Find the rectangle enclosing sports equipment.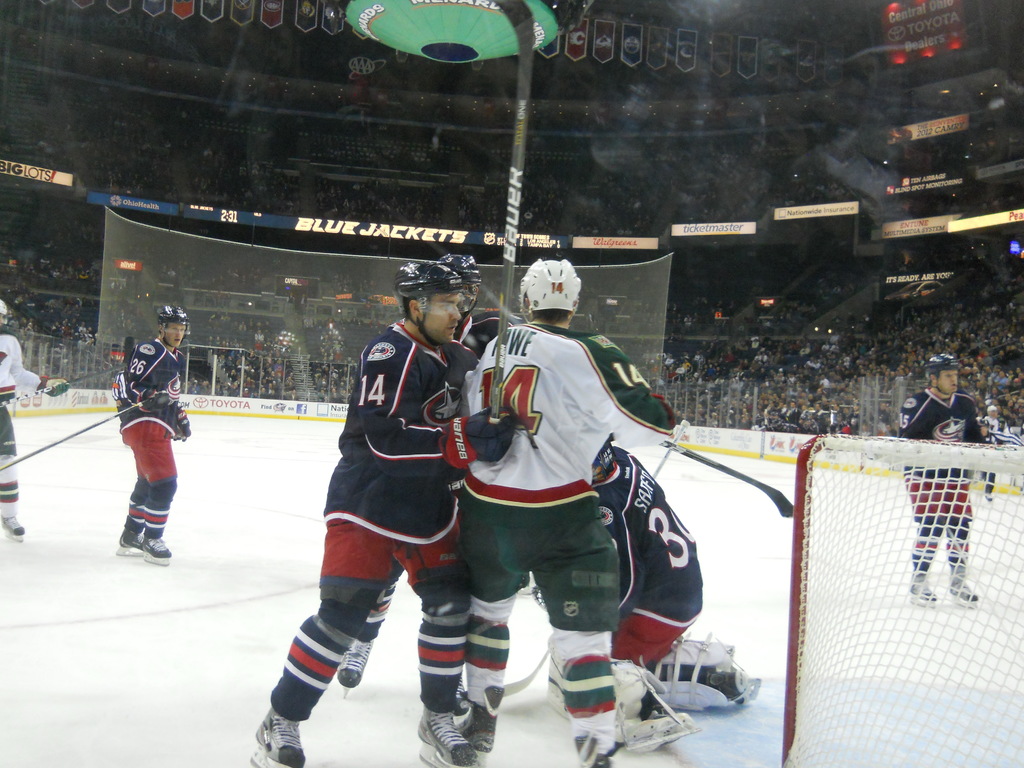
660,444,792,516.
